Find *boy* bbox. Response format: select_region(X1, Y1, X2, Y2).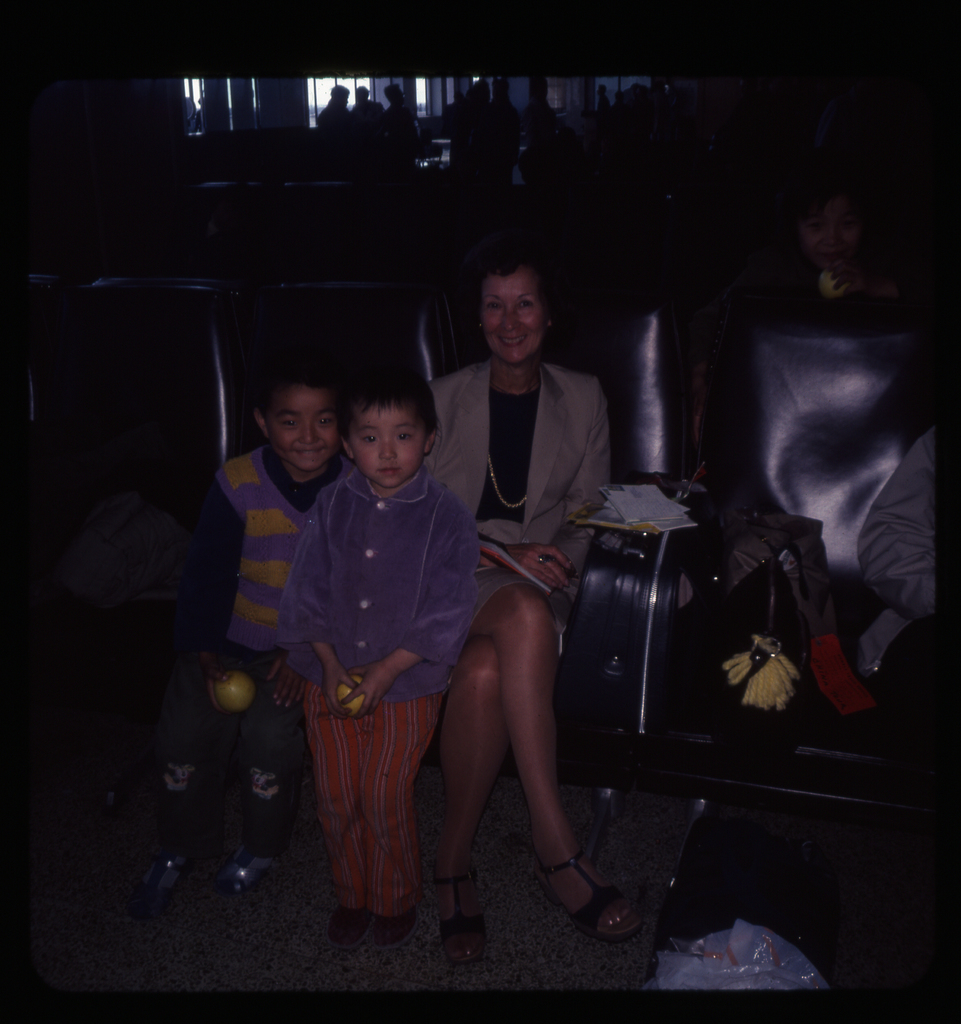
select_region(275, 371, 486, 944).
